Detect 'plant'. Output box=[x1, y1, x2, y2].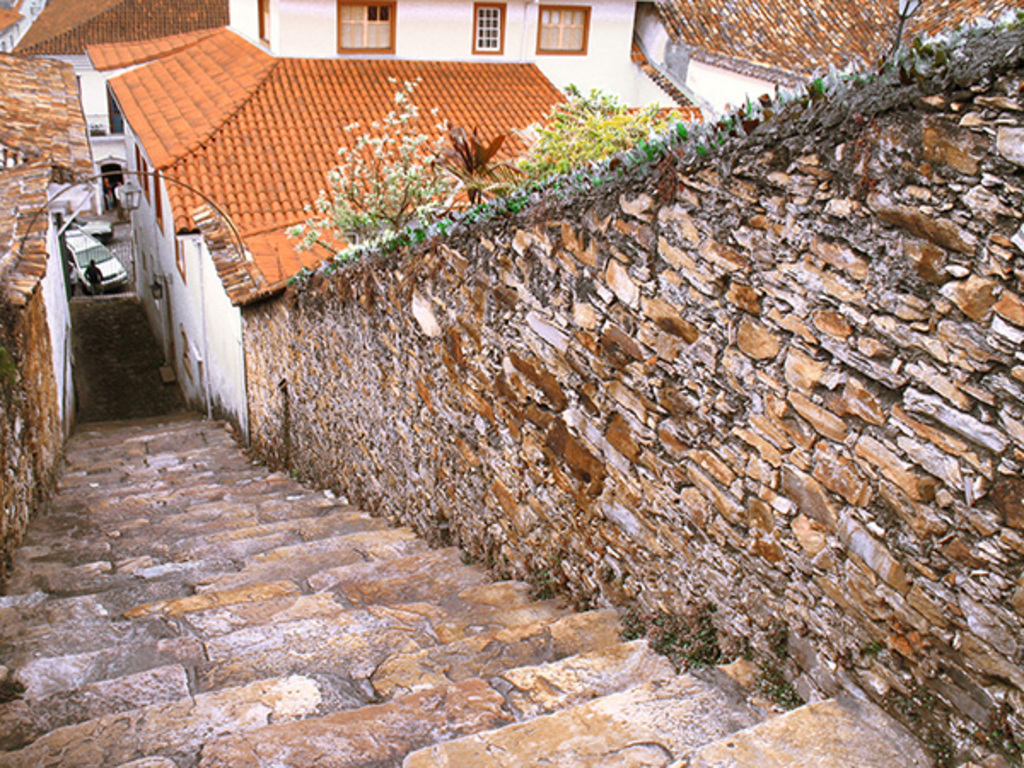
box=[515, 89, 671, 184].
